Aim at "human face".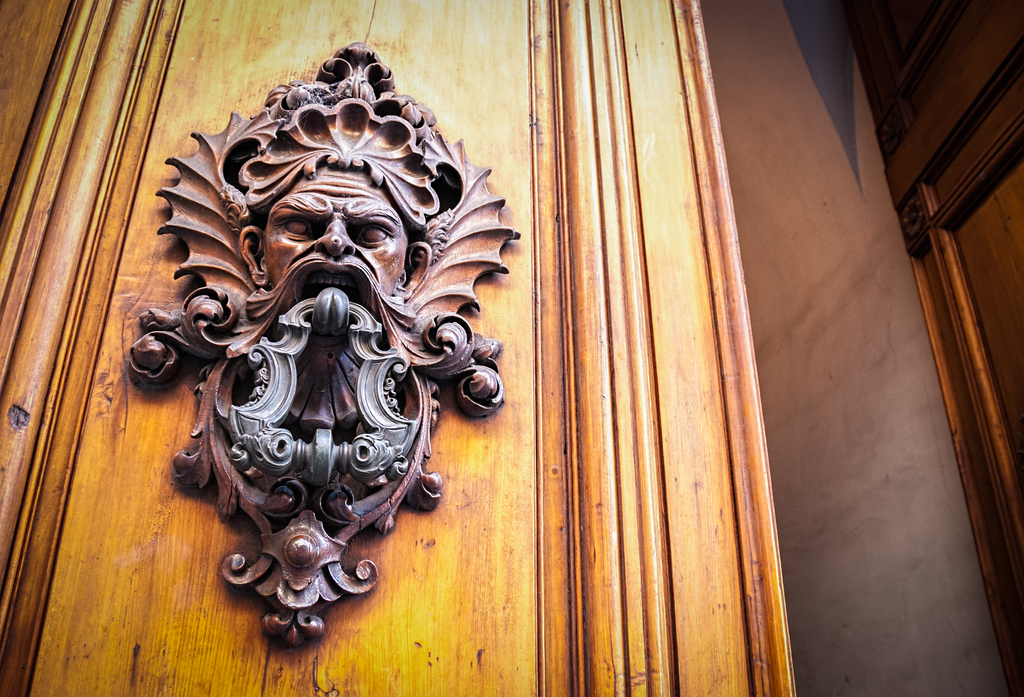
Aimed at {"x1": 261, "y1": 165, "x2": 410, "y2": 299}.
